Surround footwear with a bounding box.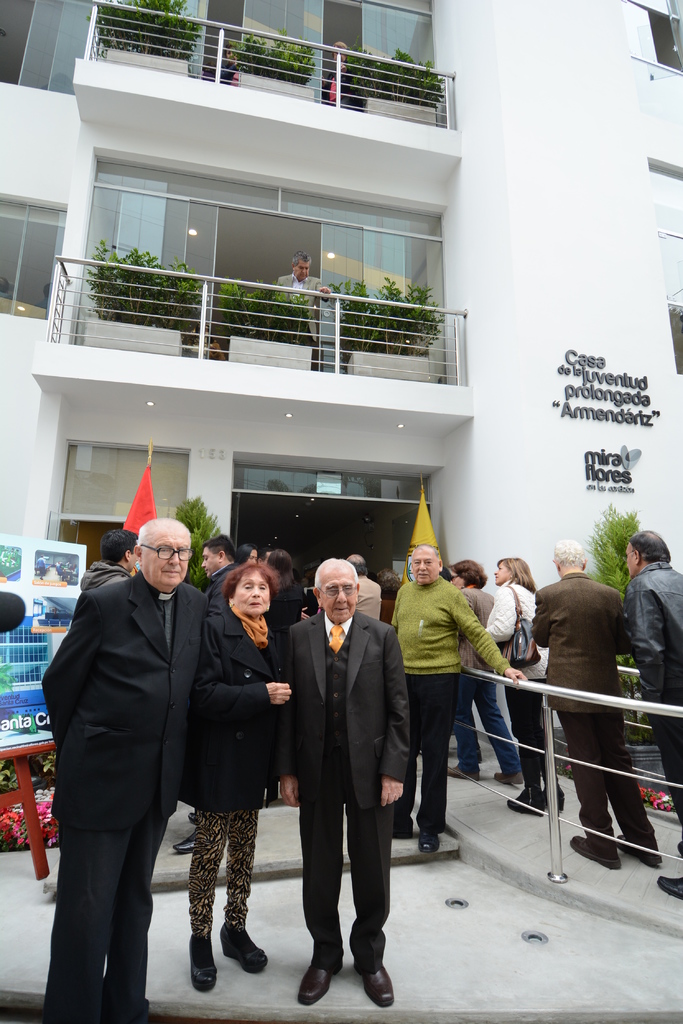
x1=652, y1=875, x2=682, y2=903.
